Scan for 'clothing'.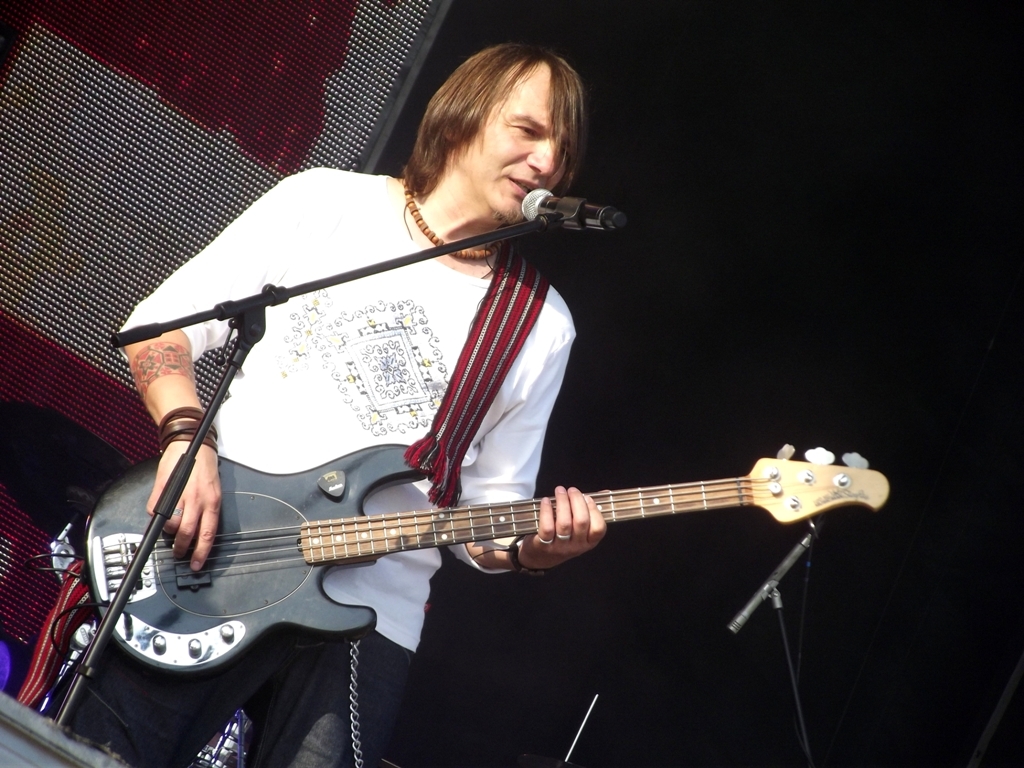
Scan result: bbox(111, 171, 577, 657).
